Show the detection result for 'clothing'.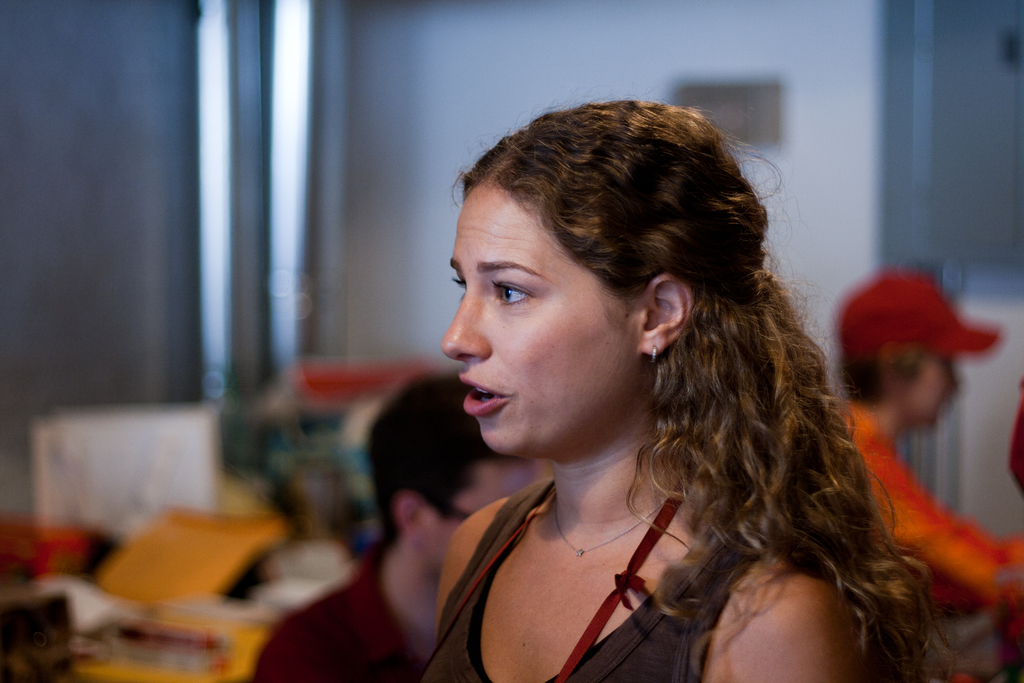
box(416, 477, 774, 682).
